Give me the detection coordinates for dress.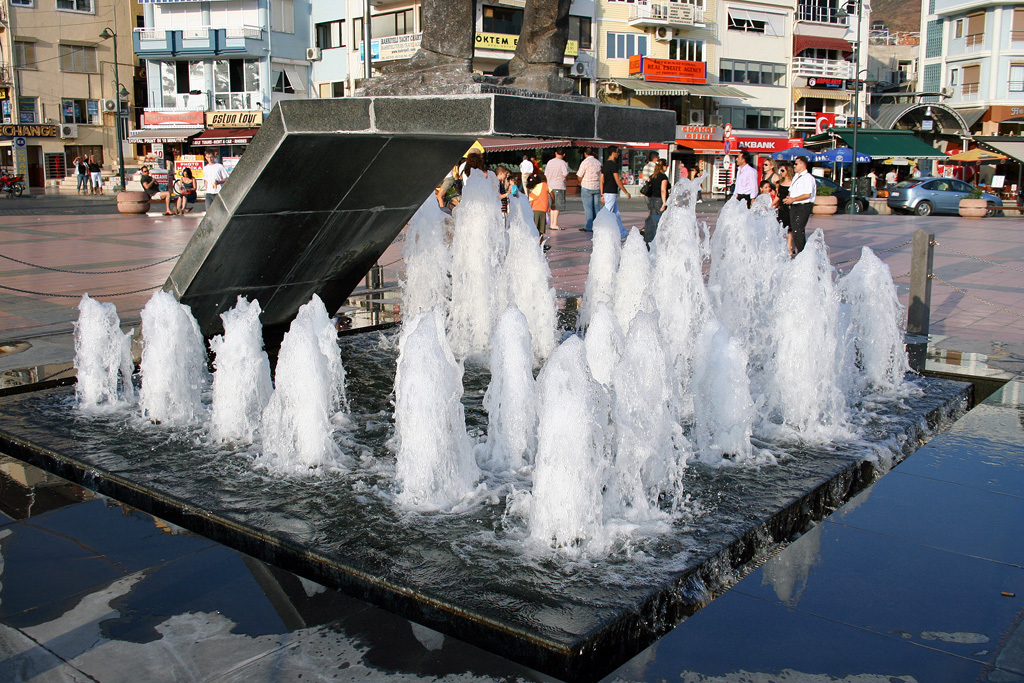
(x1=521, y1=179, x2=555, y2=239).
